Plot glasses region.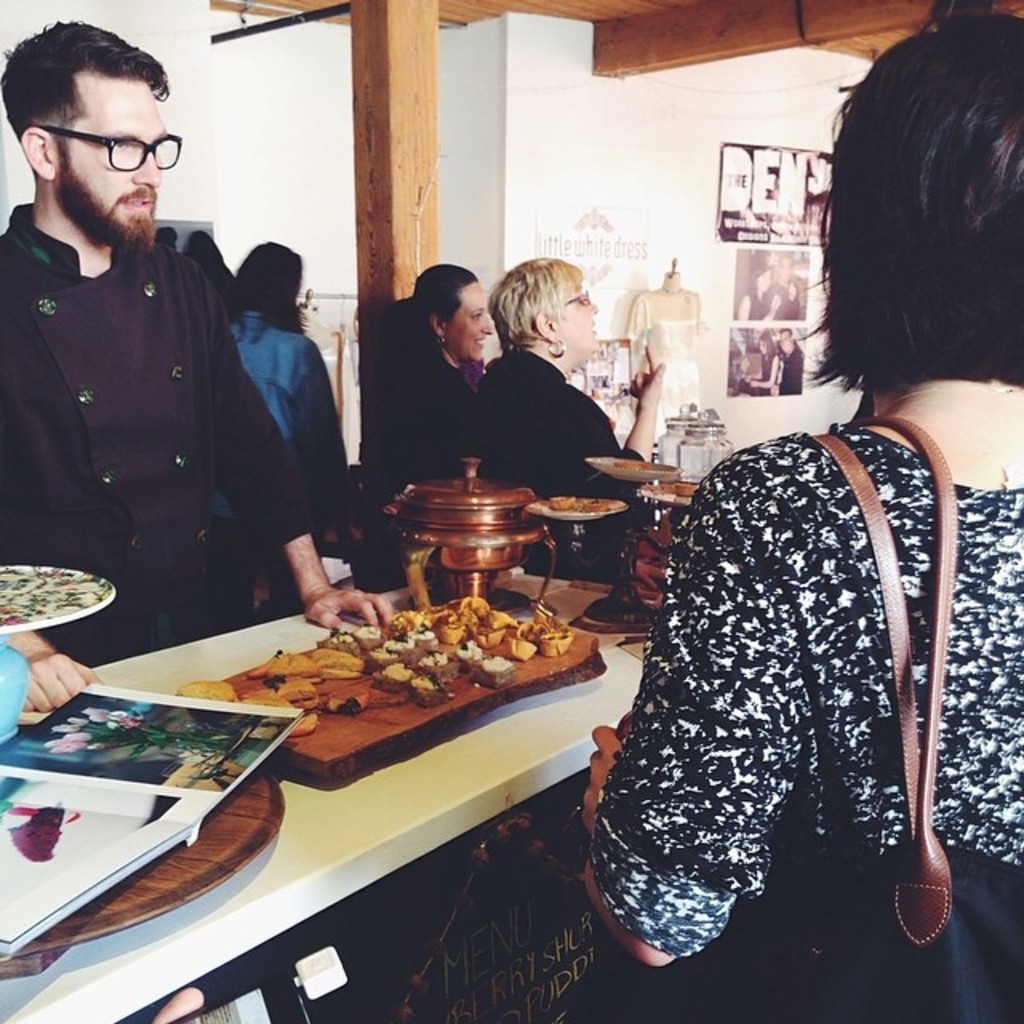
Plotted at bbox=(18, 117, 184, 181).
